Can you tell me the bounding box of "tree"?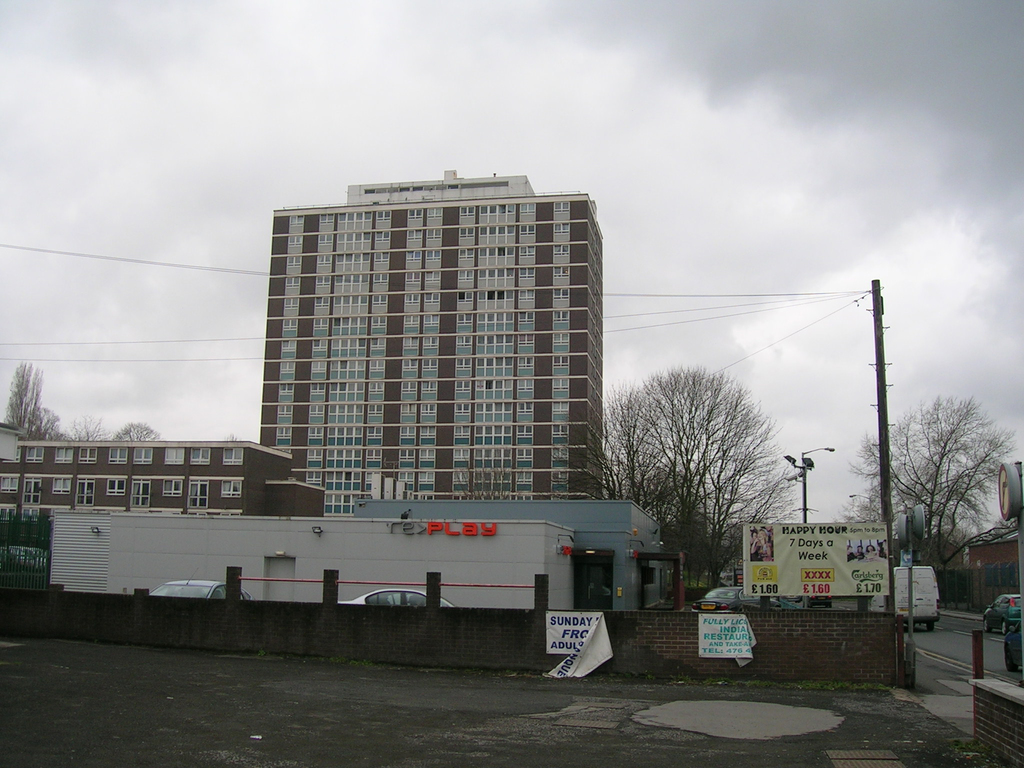
bbox=(832, 396, 1023, 616).
